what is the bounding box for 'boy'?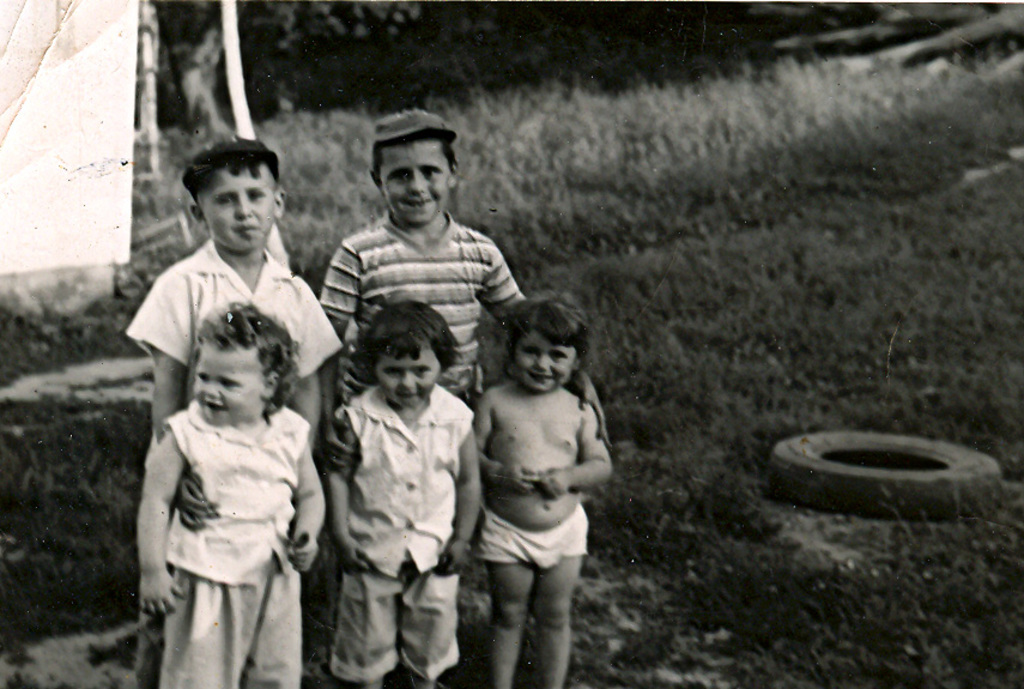
(left=327, top=291, right=487, bottom=677).
